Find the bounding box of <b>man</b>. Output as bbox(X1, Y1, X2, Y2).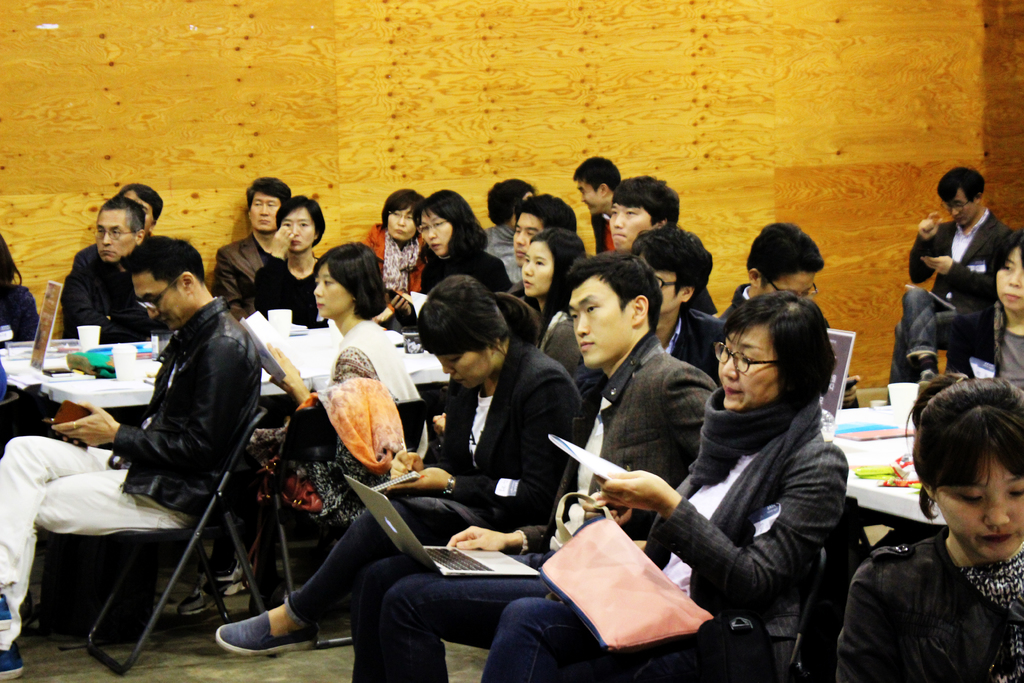
bbox(605, 169, 680, 245).
